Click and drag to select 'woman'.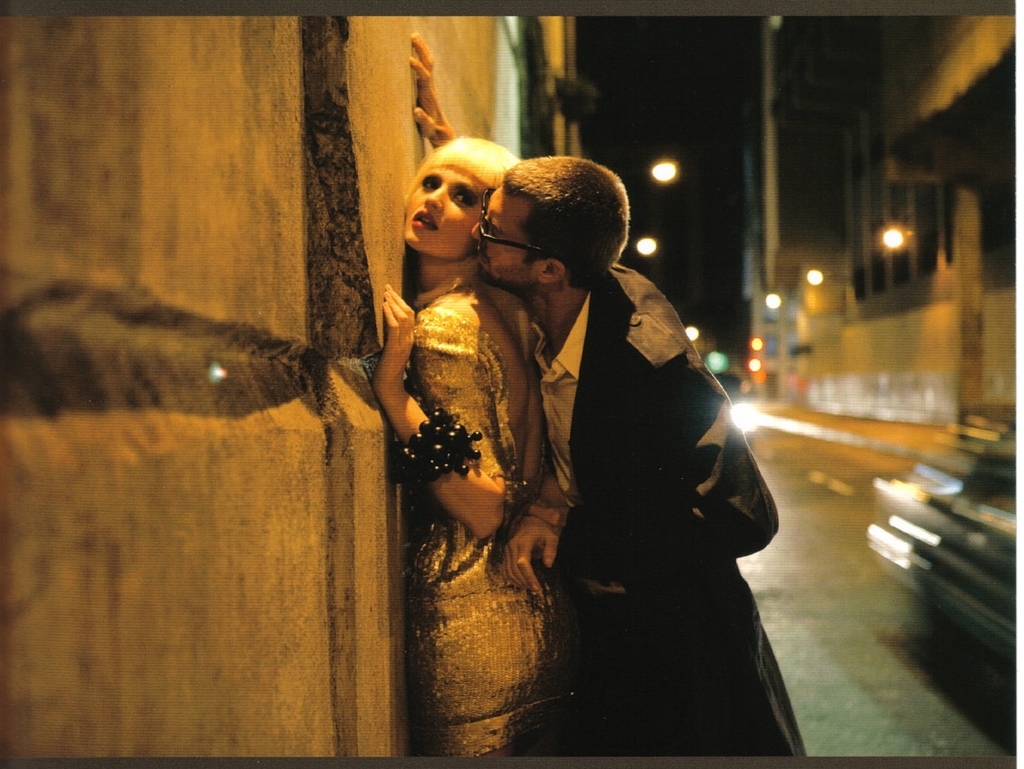
Selection: x1=363, y1=110, x2=556, y2=684.
